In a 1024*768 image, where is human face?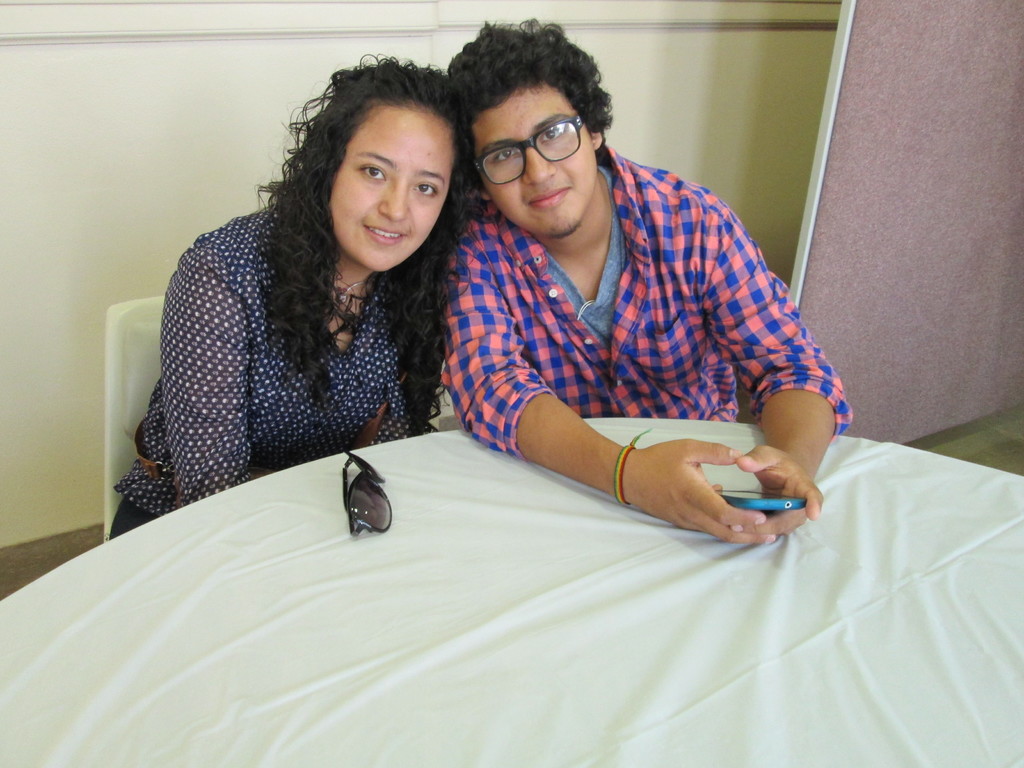
(left=328, top=100, right=452, bottom=273).
